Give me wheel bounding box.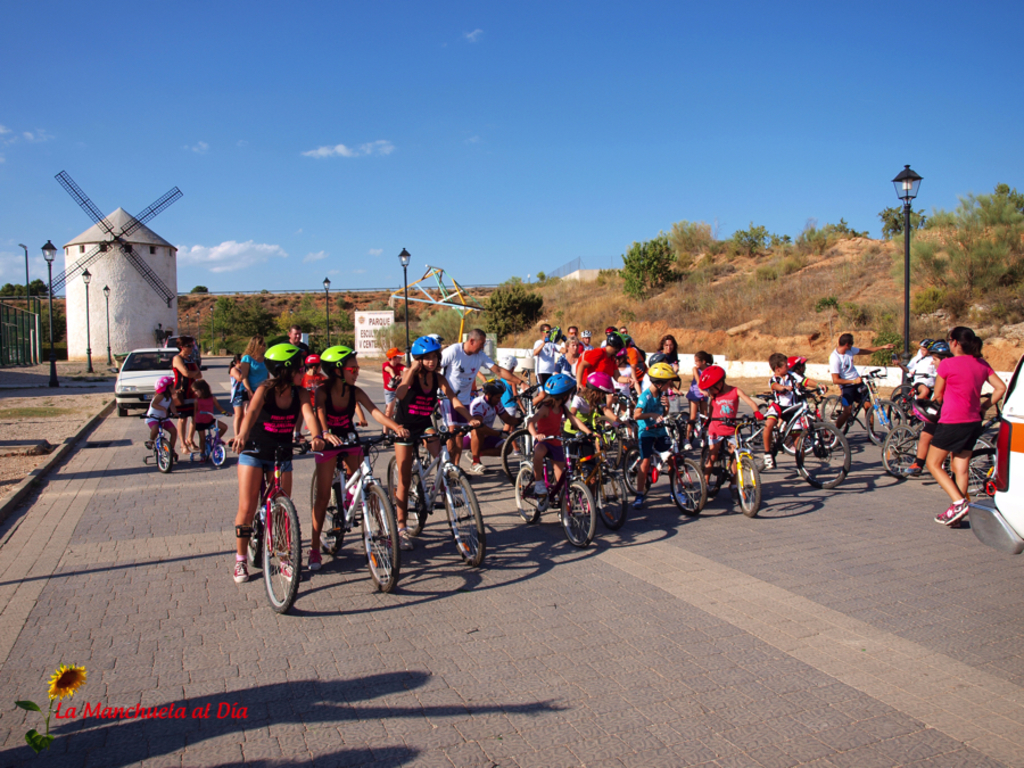
x1=379 y1=448 x2=427 y2=537.
